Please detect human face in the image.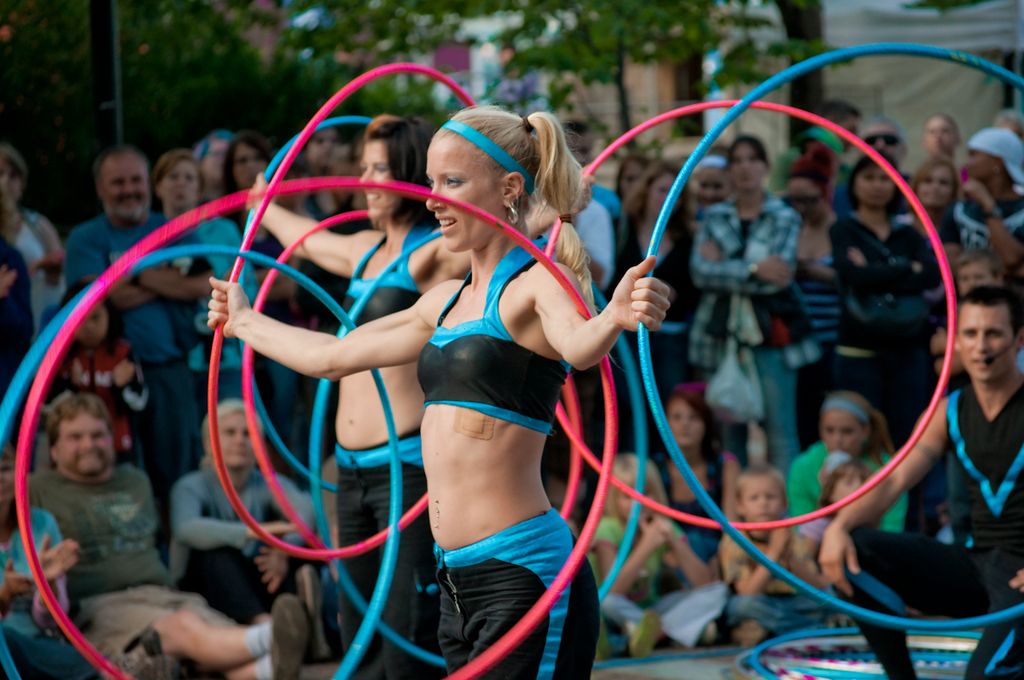
(x1=201, y1=142, x2=237, y2=188).
